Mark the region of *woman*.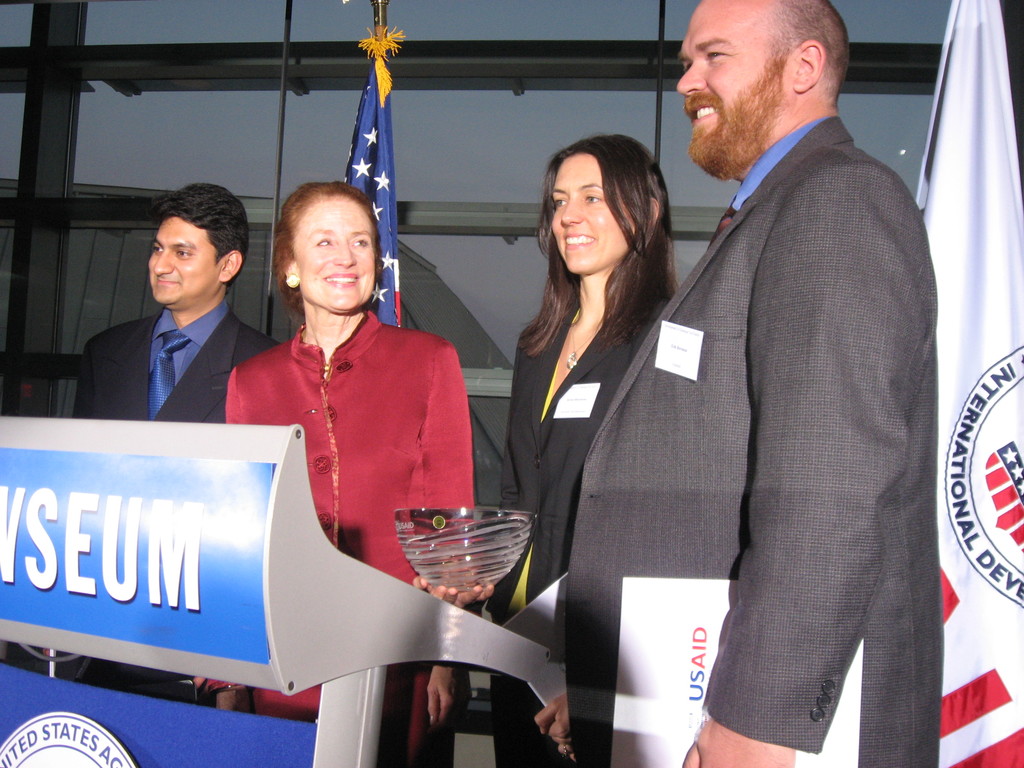
Region: [left=216, top=155, right=476, bottom=655].
